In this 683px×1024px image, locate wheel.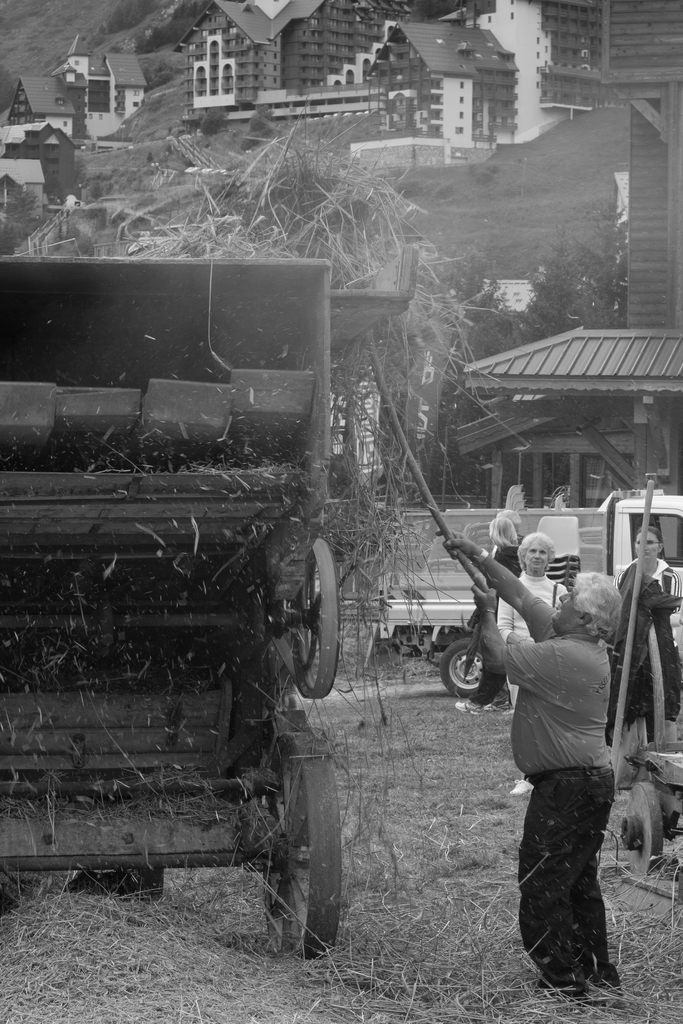
Bounding box: crop(288, 539, 338, 698).
